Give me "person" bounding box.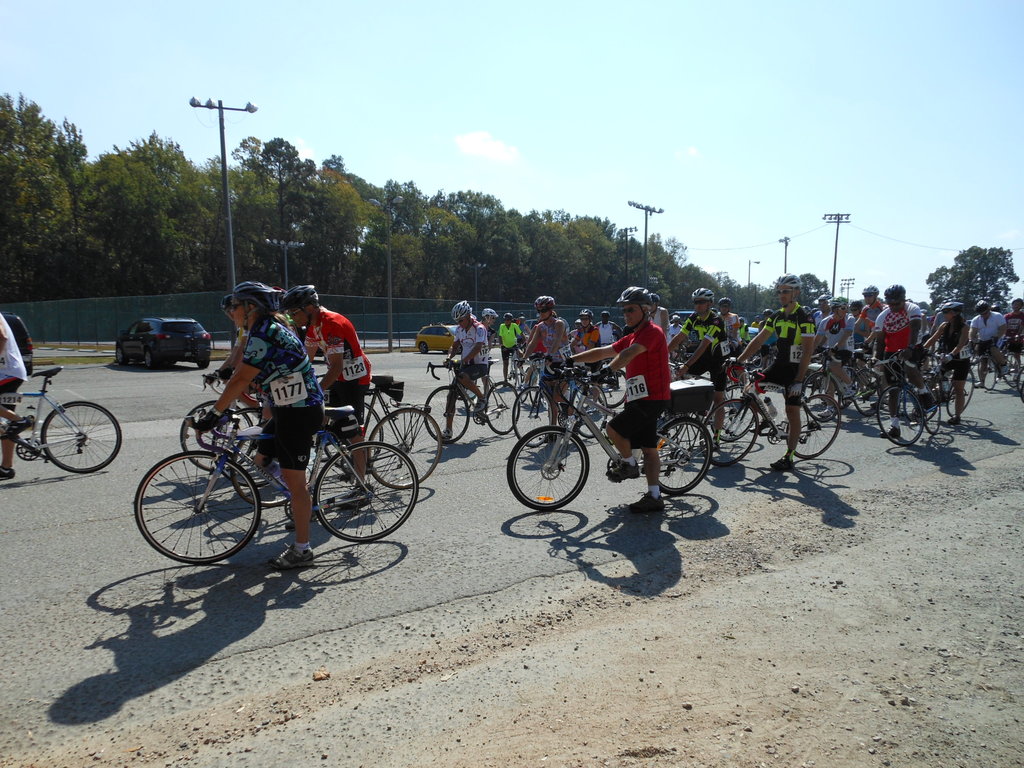
(x1=575, y1=306, x2=602, y2=363).
